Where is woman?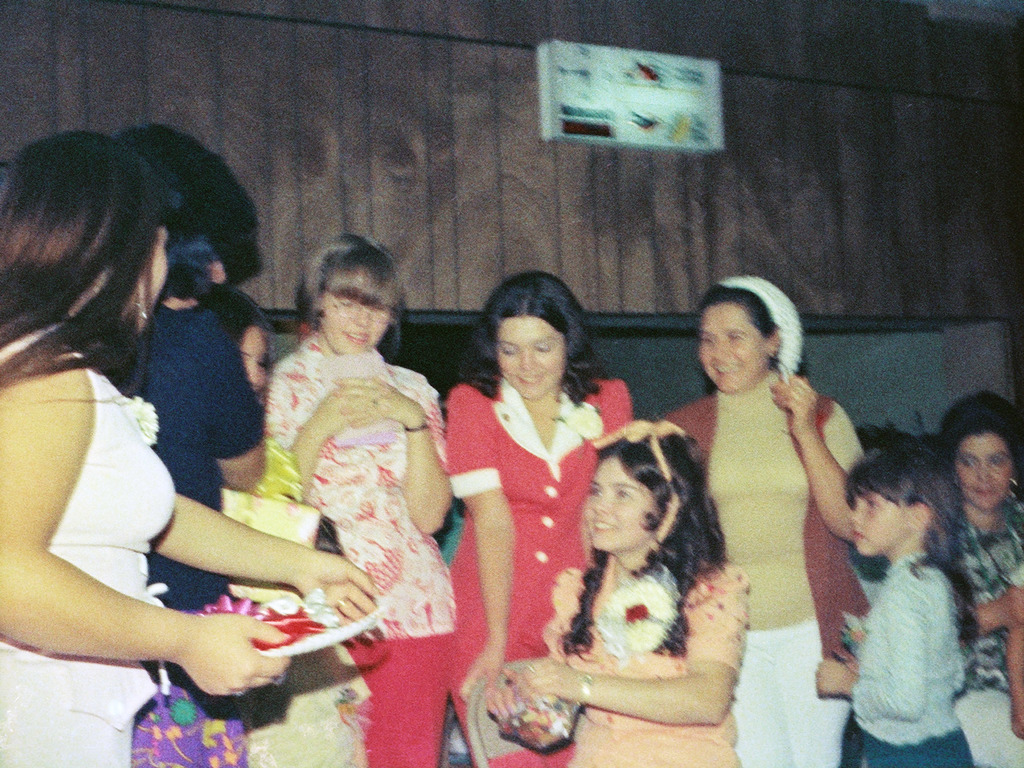
l=934, t=392, r=1023, b=767.
